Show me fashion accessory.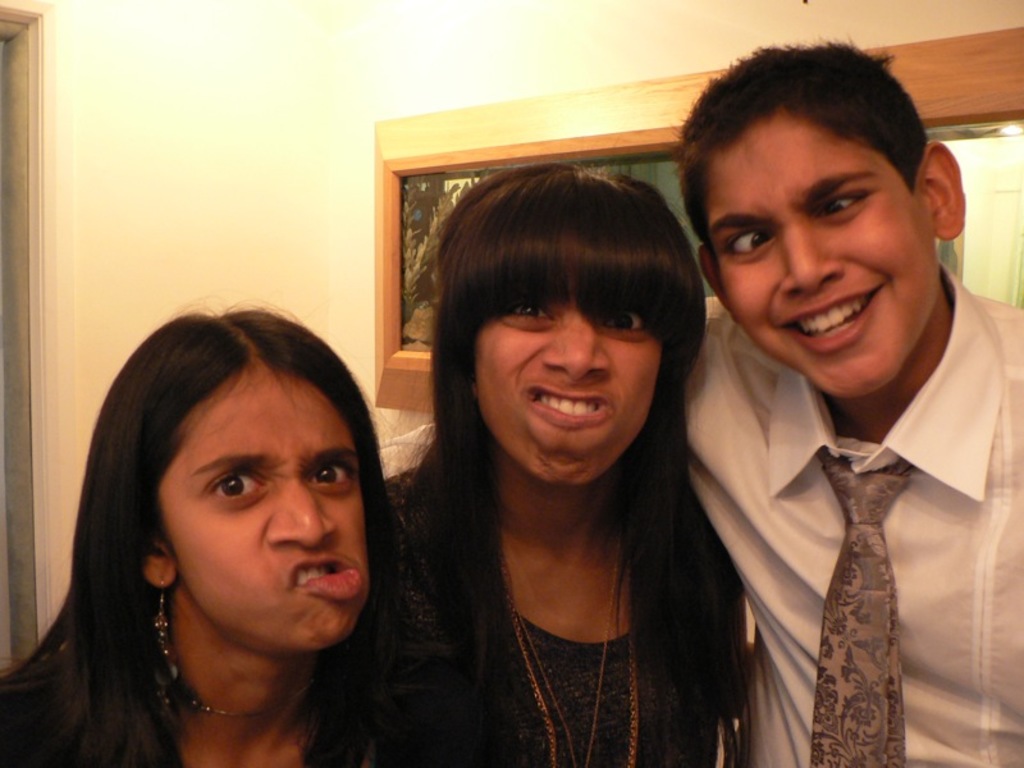
fashion accessory is here: left=493, top=517, right=627, bottom=767.
